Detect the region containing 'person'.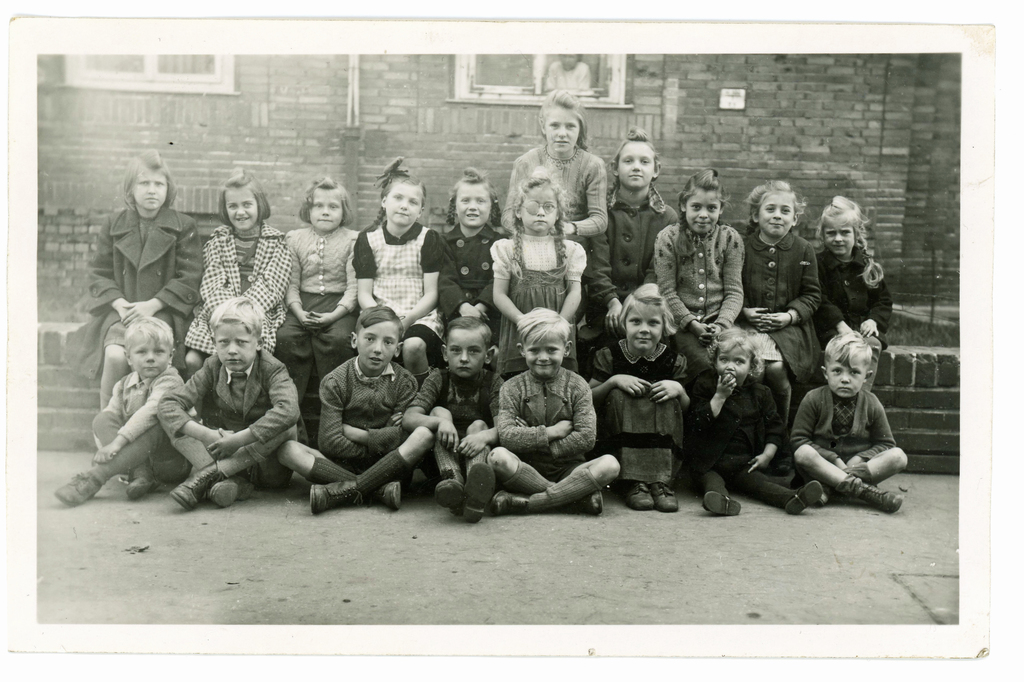
793/296/909/532.
